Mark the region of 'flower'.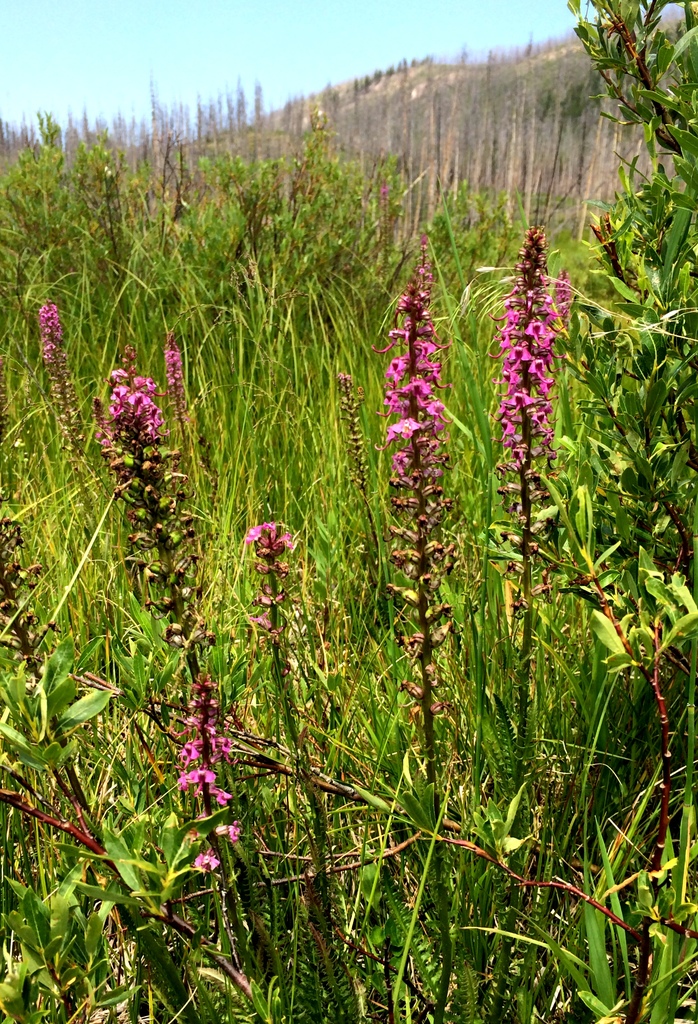
Region: x1=241, y1=517, x2=295, y2=552.
